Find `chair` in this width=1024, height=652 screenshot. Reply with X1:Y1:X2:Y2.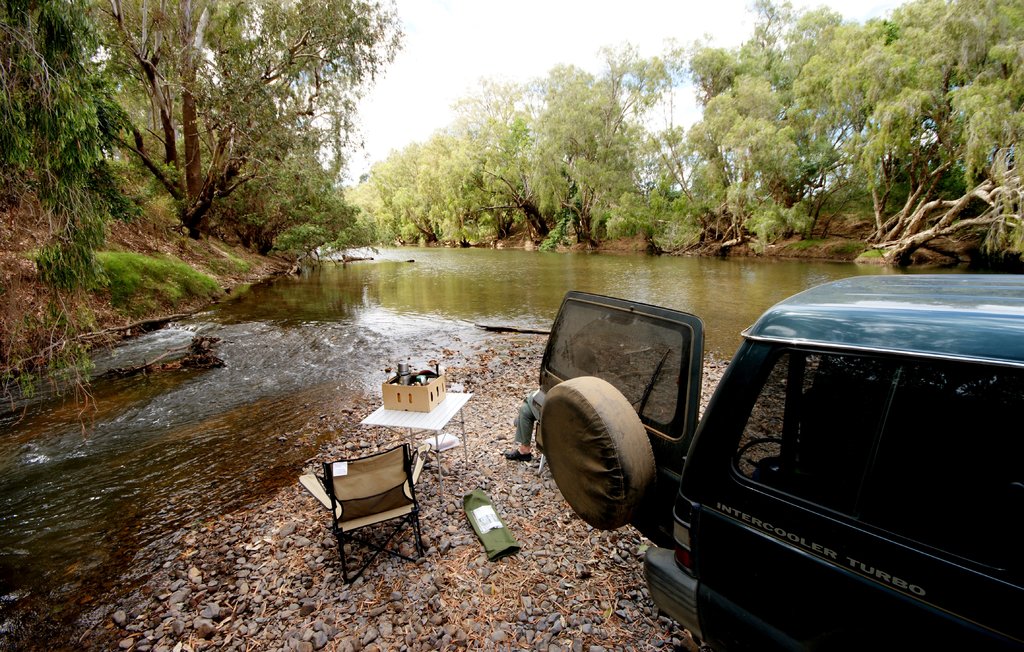
312:430:432:584.
